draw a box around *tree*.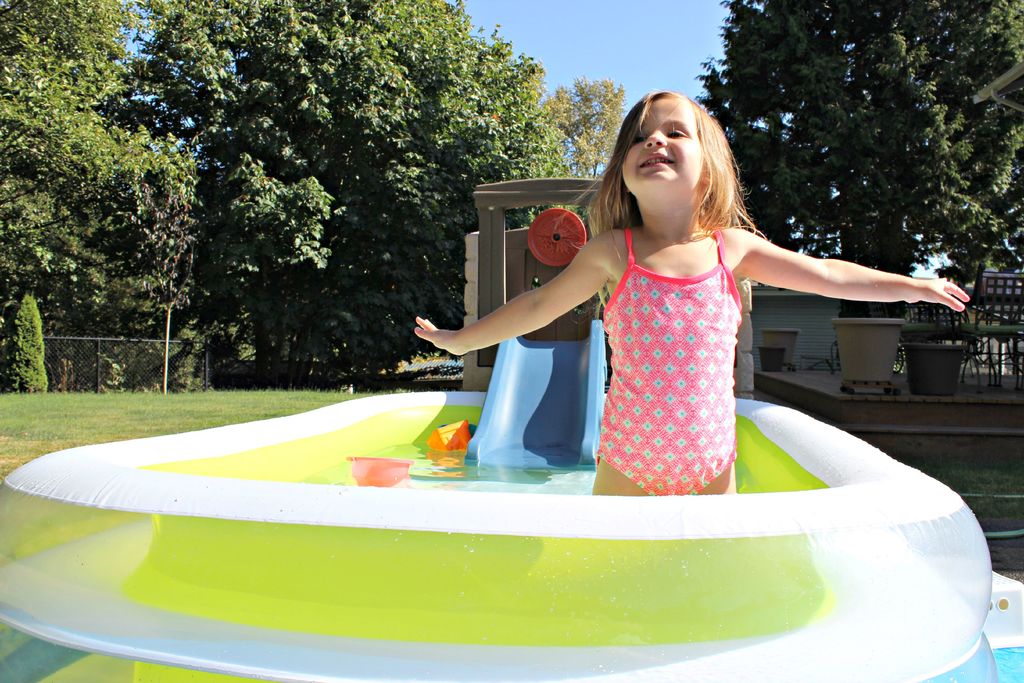
left=690, top=0, right=1023, bottom=390.
